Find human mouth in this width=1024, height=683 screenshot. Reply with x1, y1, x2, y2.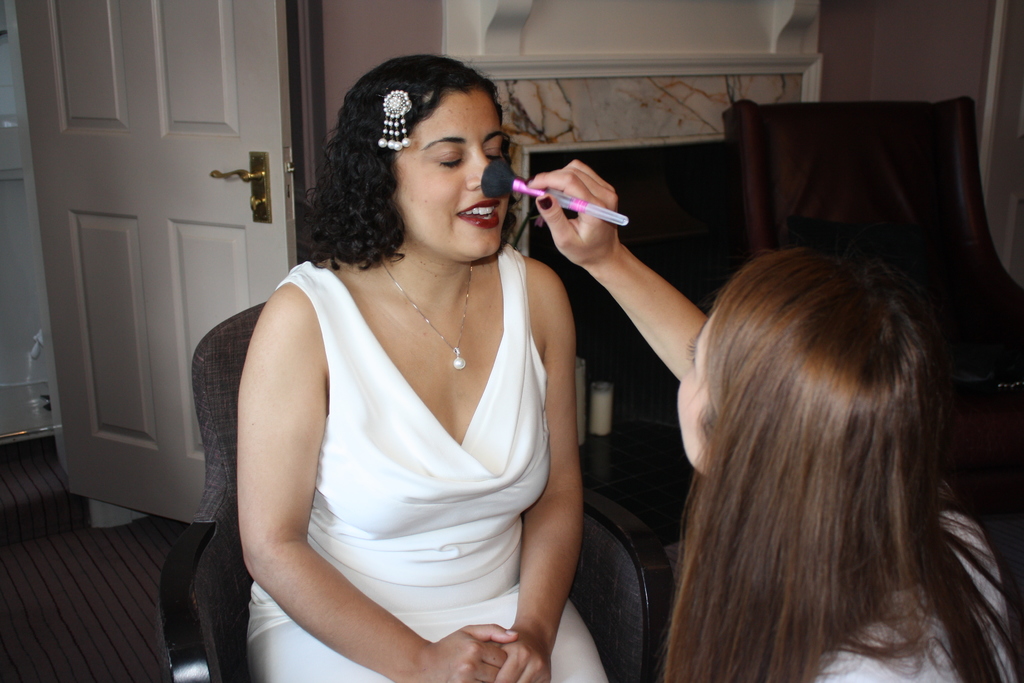
457, 199, 500, 224.
